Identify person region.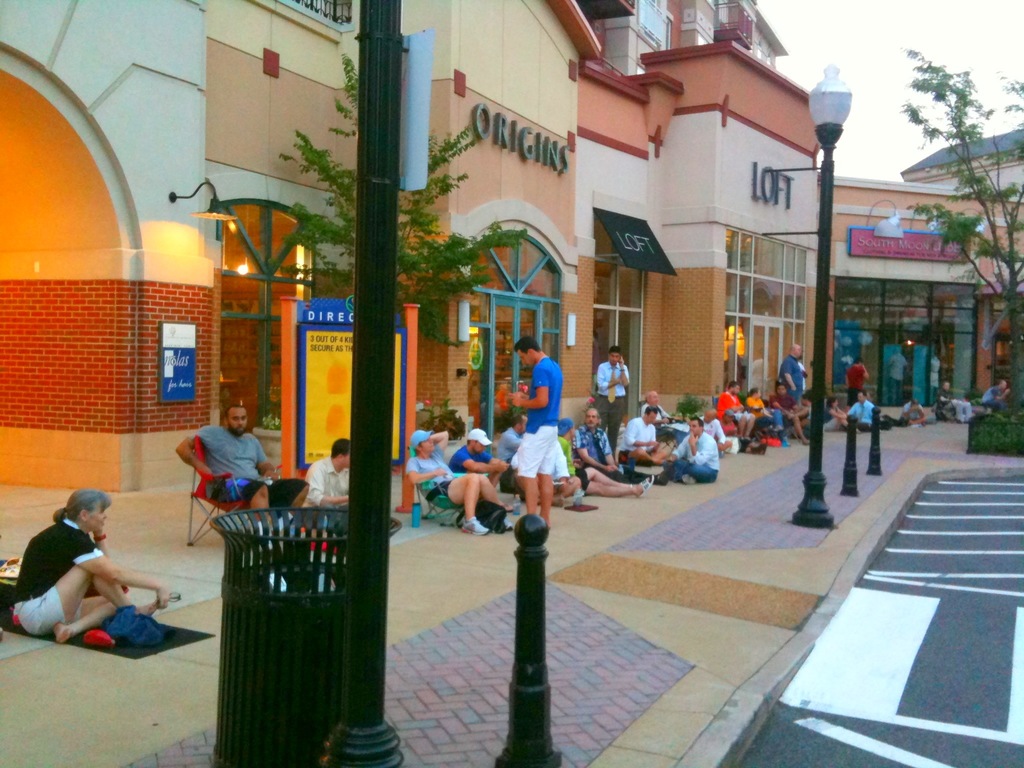
Region: x1=923 y1=372 x2=972 y2=425.
